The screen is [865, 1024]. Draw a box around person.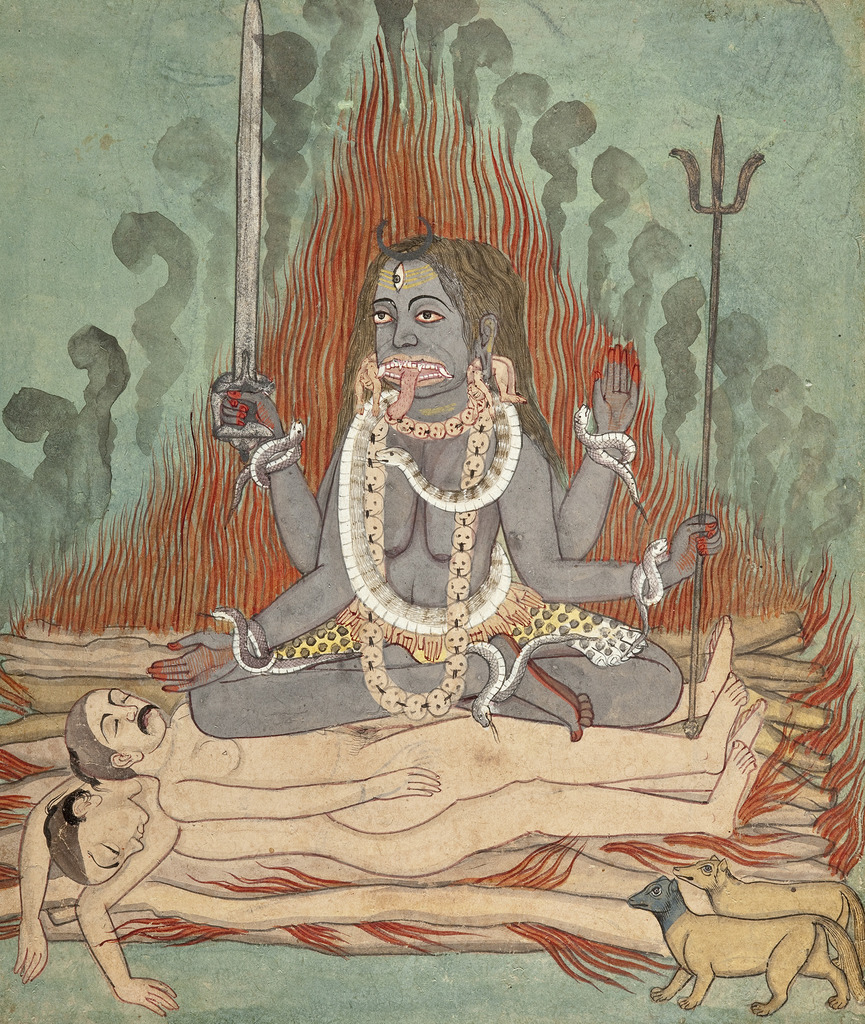
(59,632,740,776).
